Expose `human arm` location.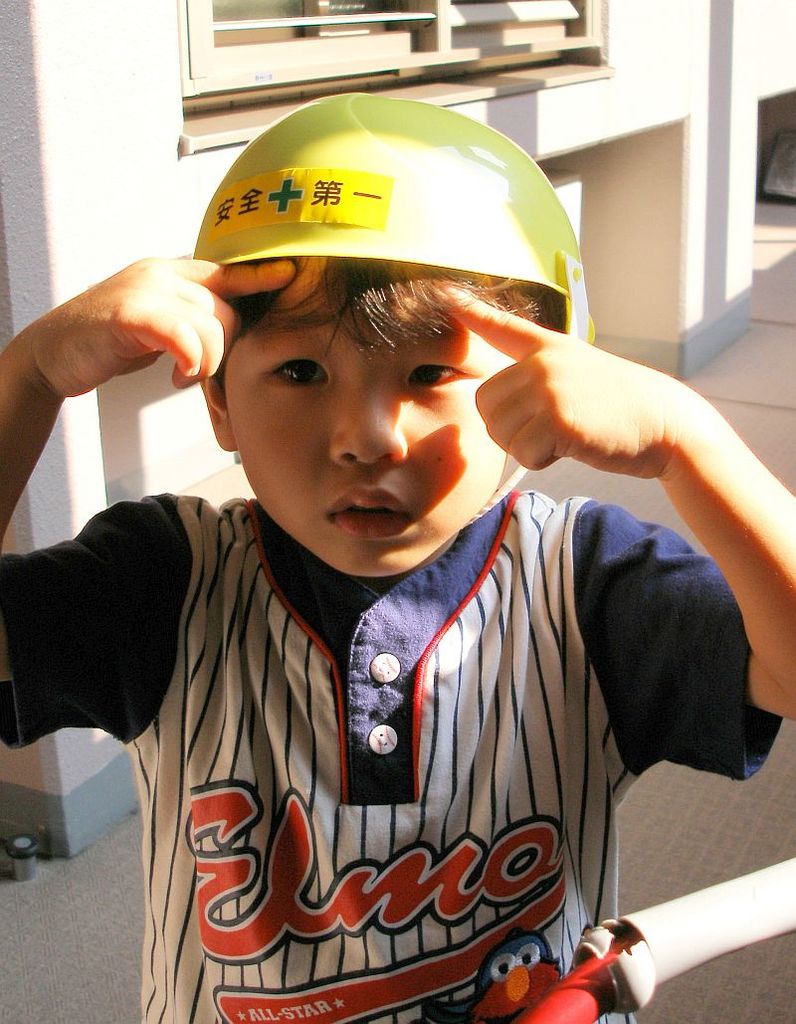
Exposed at [0, 251, 305, 738].
